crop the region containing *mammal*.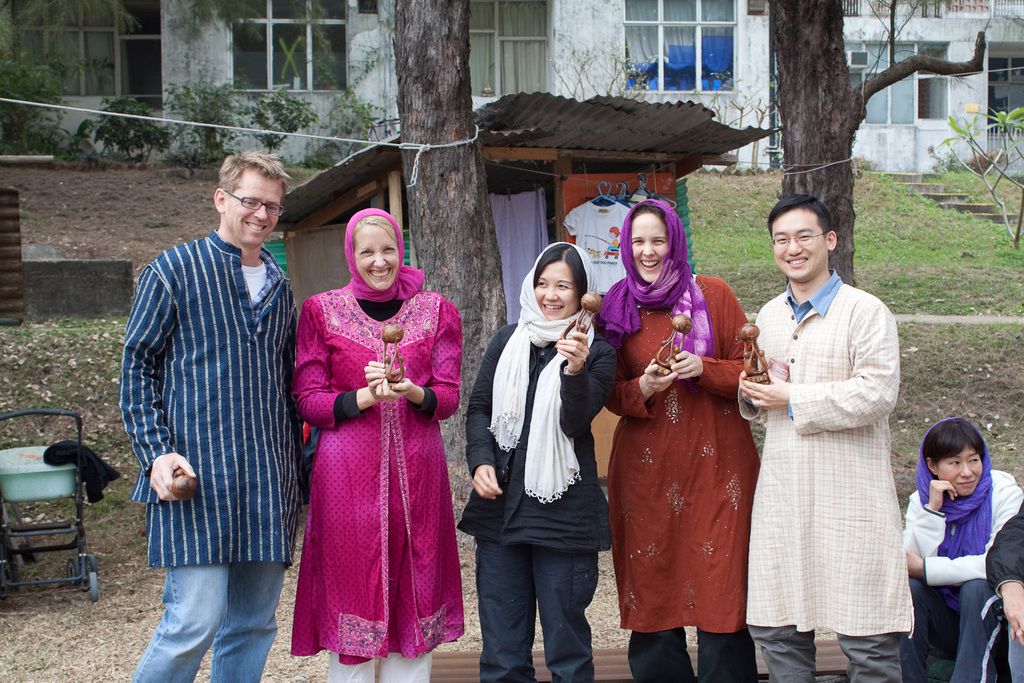
Crop region: box(735, 193, 913, 682).
